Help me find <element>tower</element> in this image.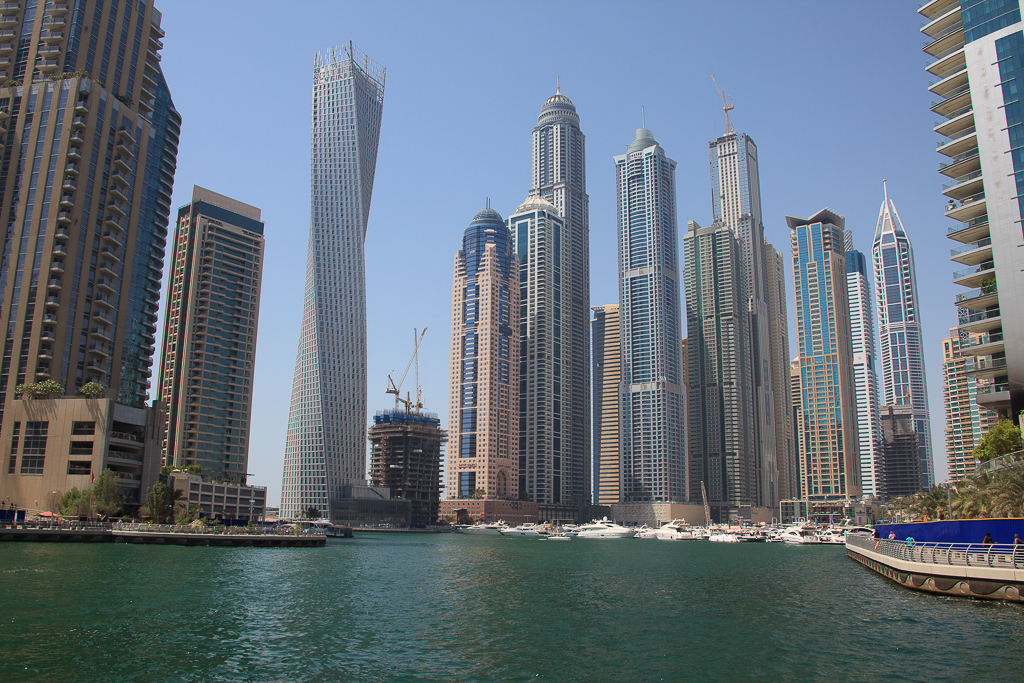
Found it: rect(788, 213, 853, 494).
